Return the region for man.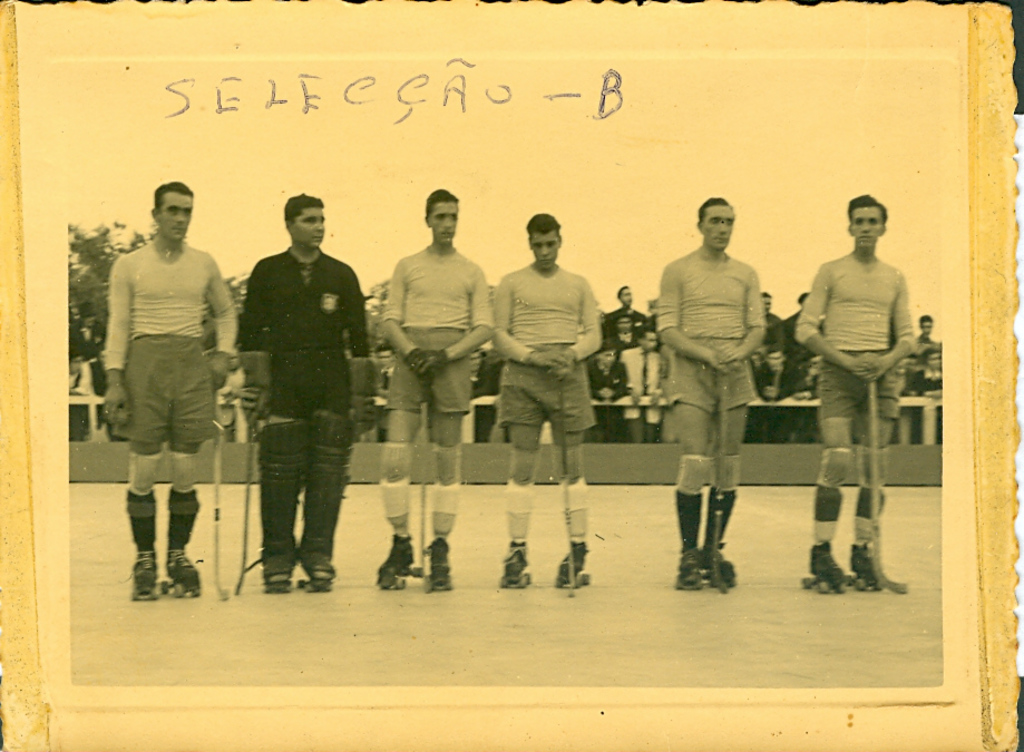
589/341/625/438.
